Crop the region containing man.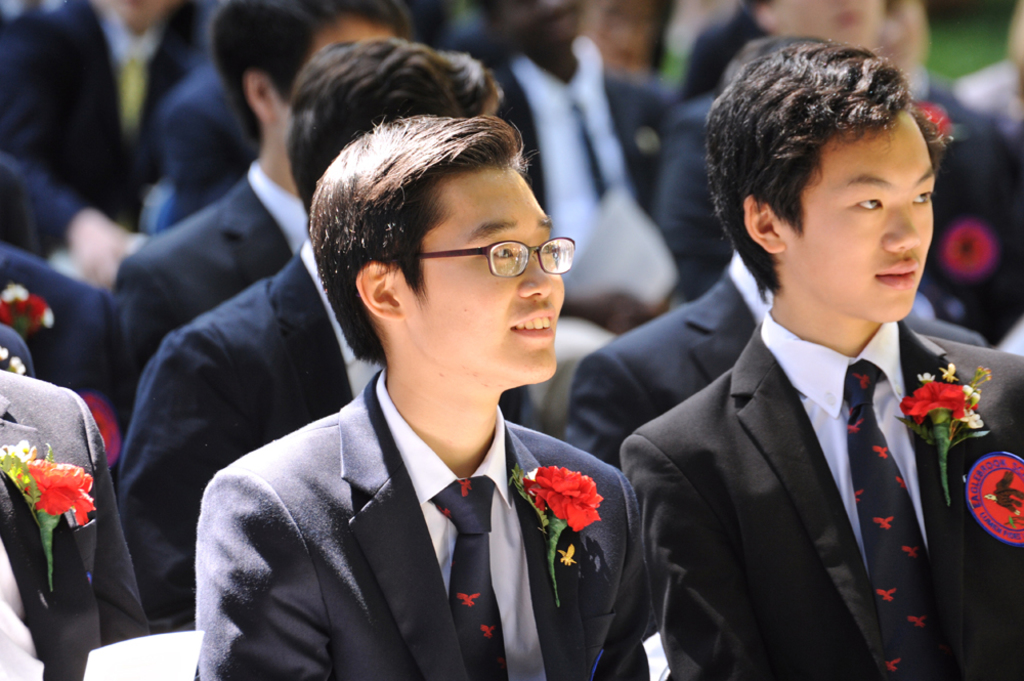
Crop region: <region>1, 0, 229, 289</region>.
